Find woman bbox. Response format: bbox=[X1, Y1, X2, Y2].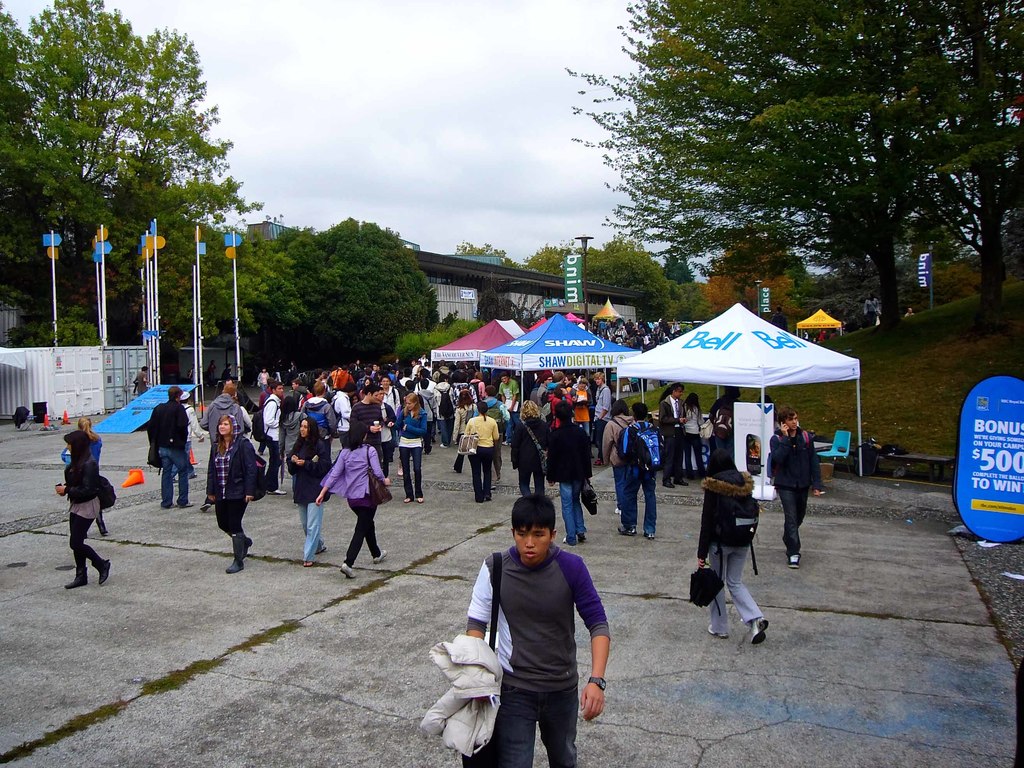
bbox=[257, 364, 271, 395].
